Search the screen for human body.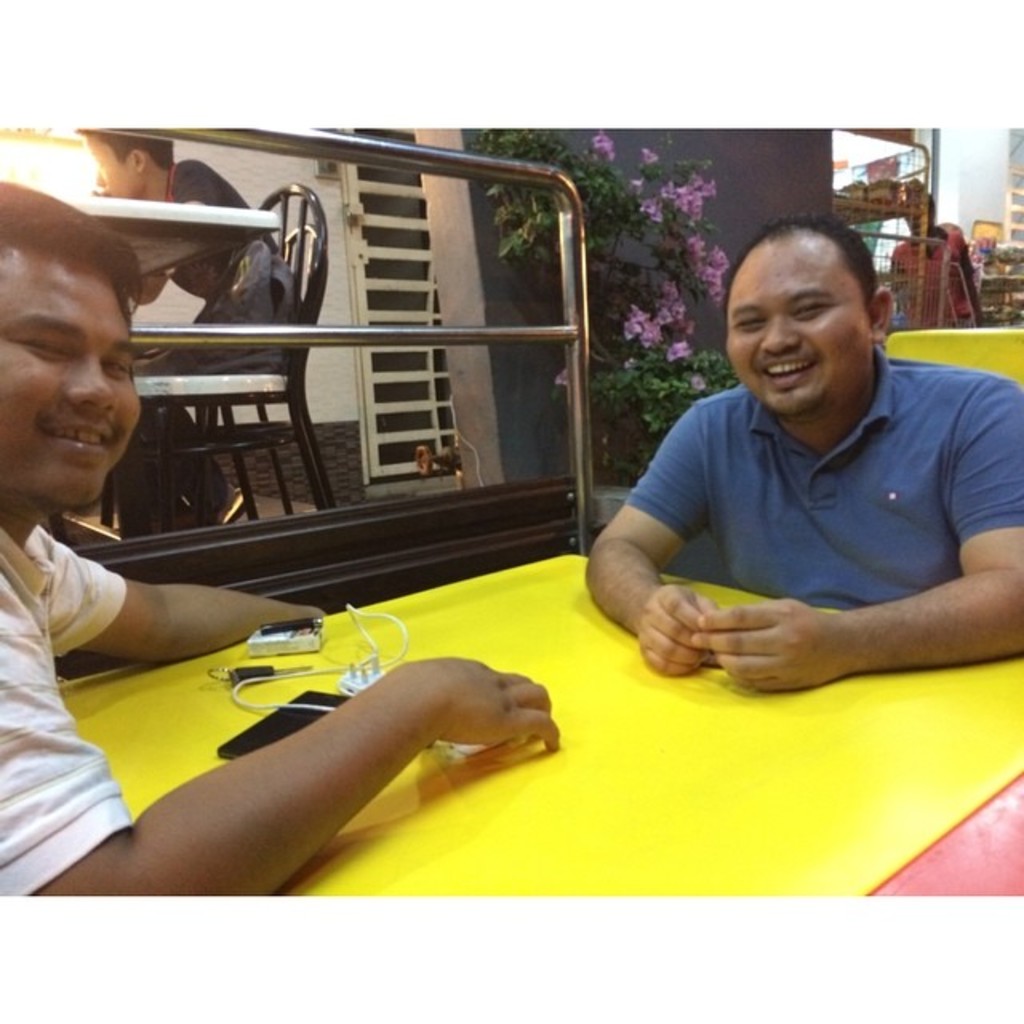
Found at left=0, top=182, right=565, bottom=896.
